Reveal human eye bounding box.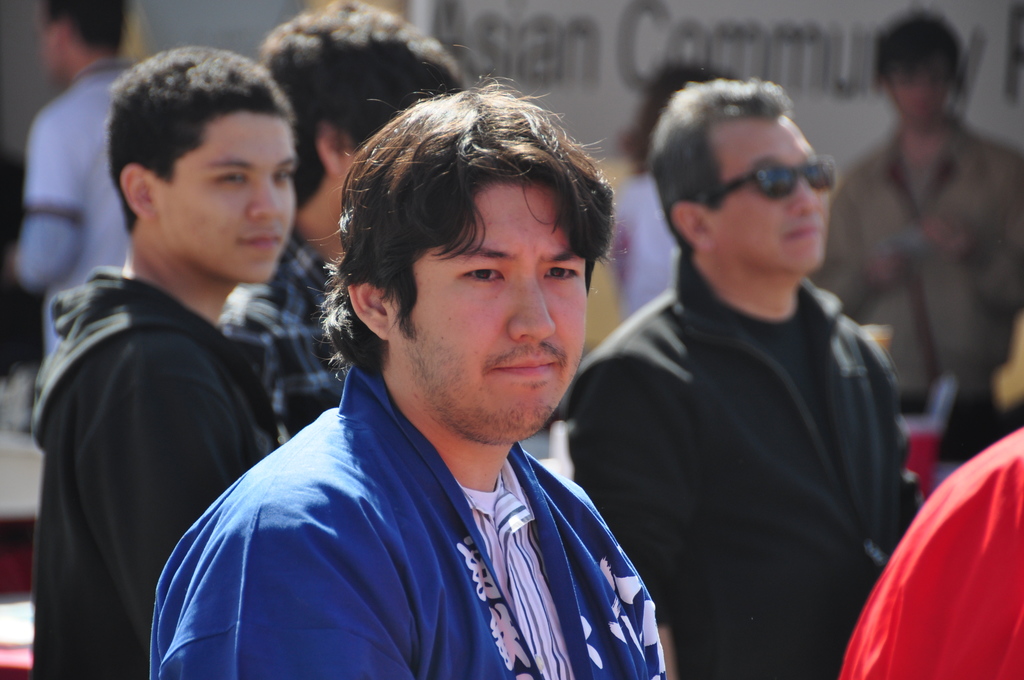
Revealed: pyautogui.locateOnScreen(274, 159, 300, 190).
